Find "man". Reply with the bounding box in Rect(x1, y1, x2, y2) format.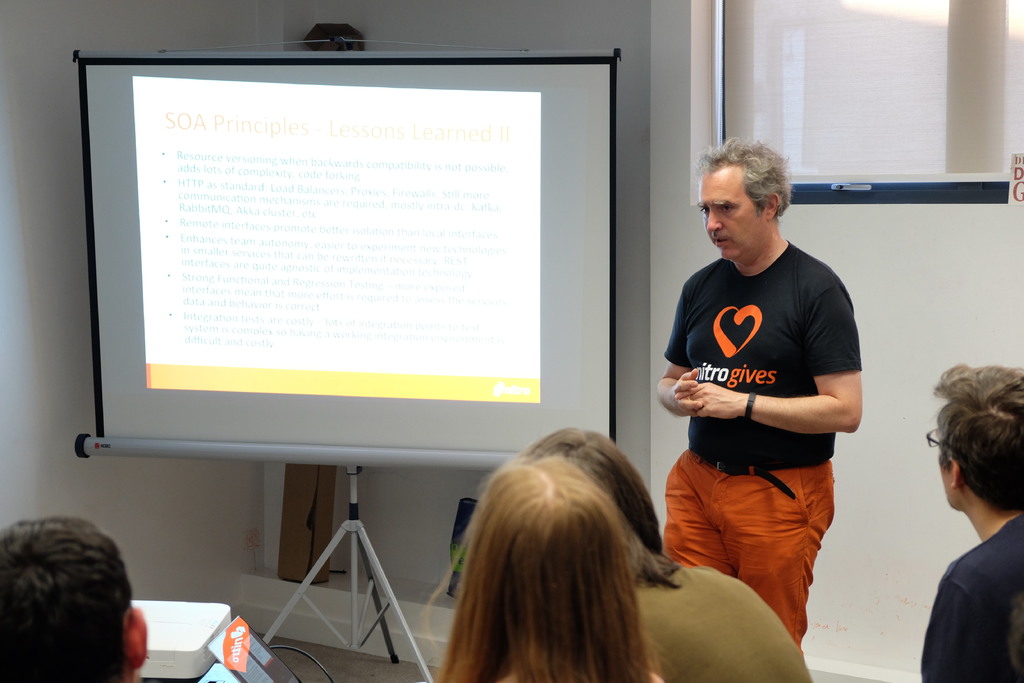
Rect(916, 361, 1023, 682).
